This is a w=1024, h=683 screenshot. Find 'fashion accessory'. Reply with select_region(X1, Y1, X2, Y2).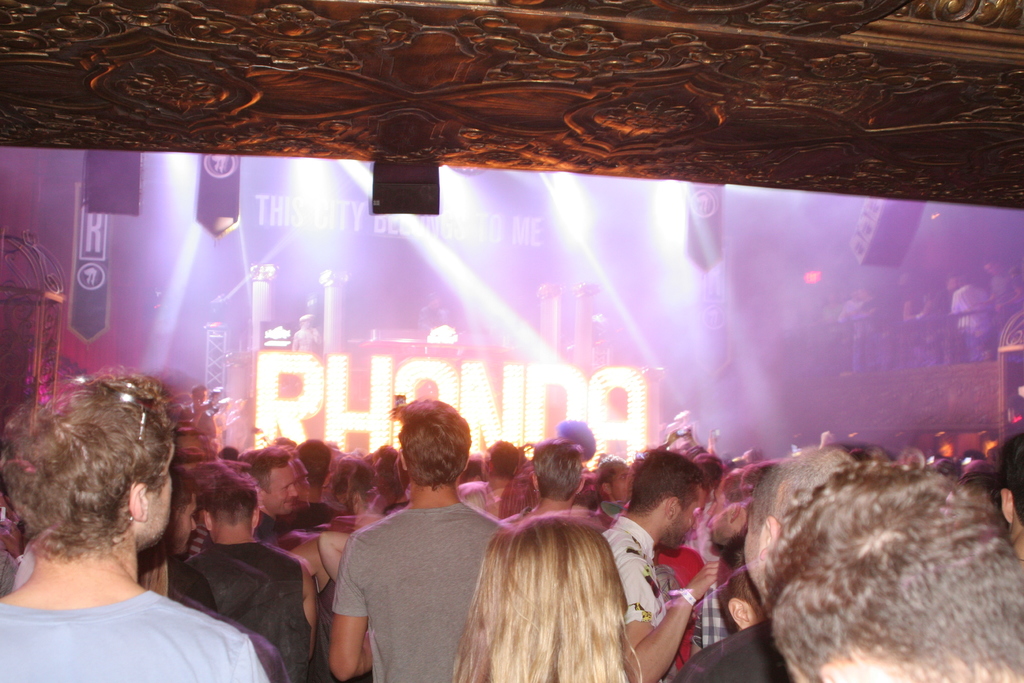
select_region(664, 584, 698, 608).
